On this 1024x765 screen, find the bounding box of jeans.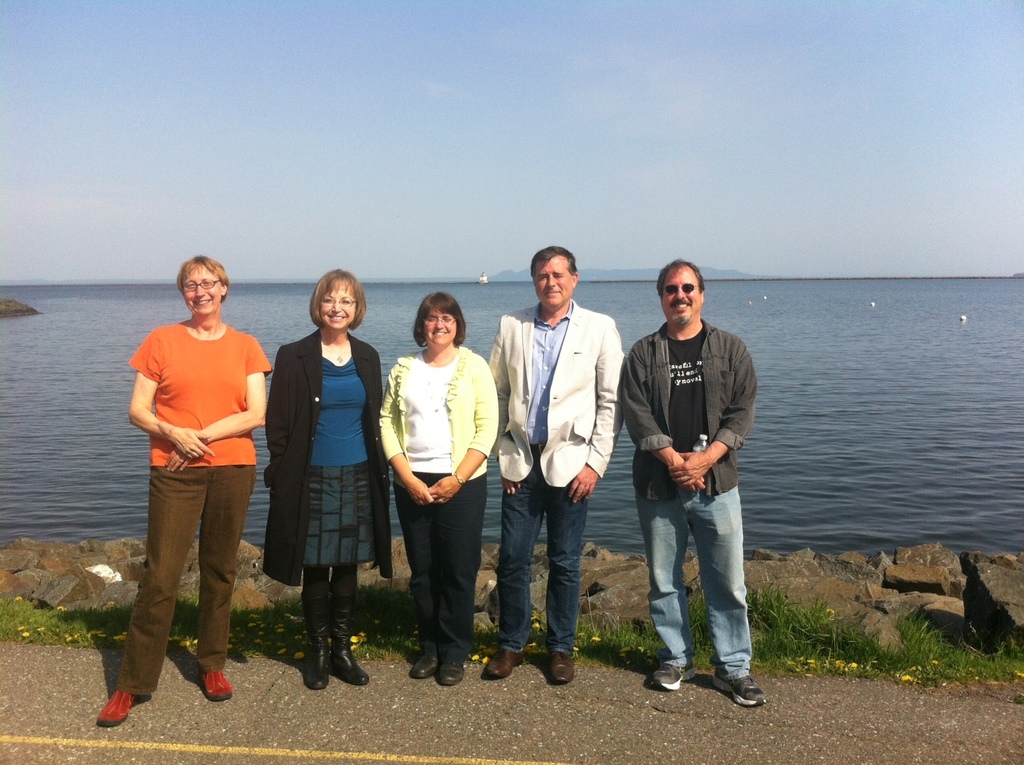
Bounding box: x1=636, y1=467, x2=757, y2=676.
